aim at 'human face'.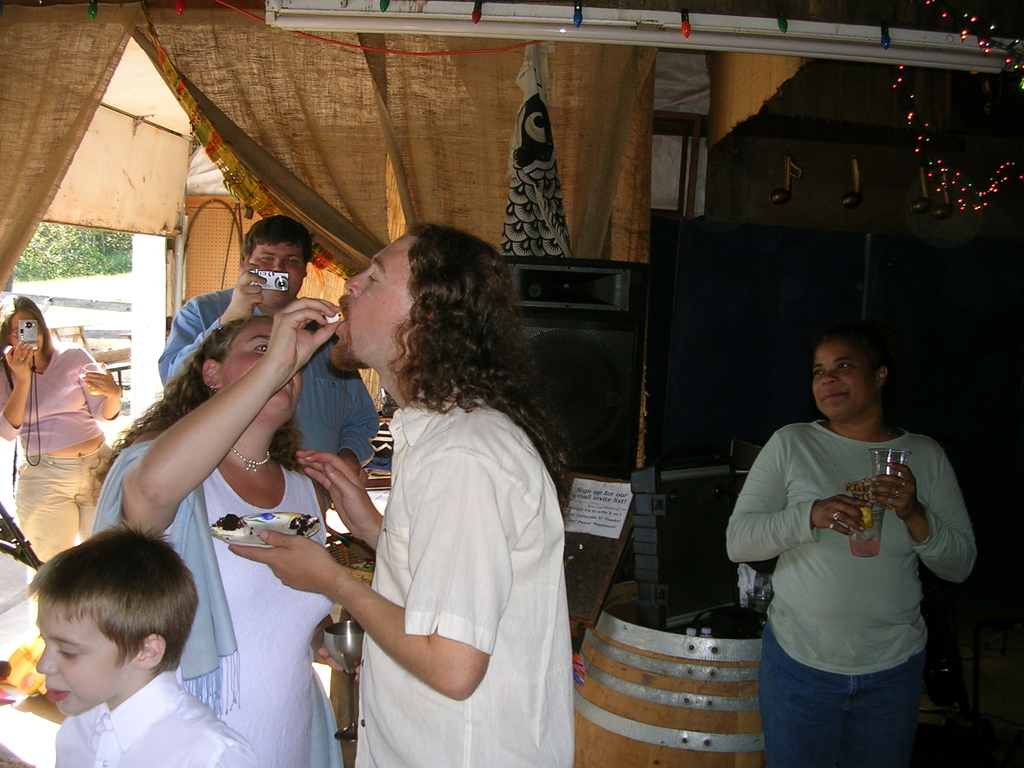
Aimed at crop(39, 594, 136, 718).
